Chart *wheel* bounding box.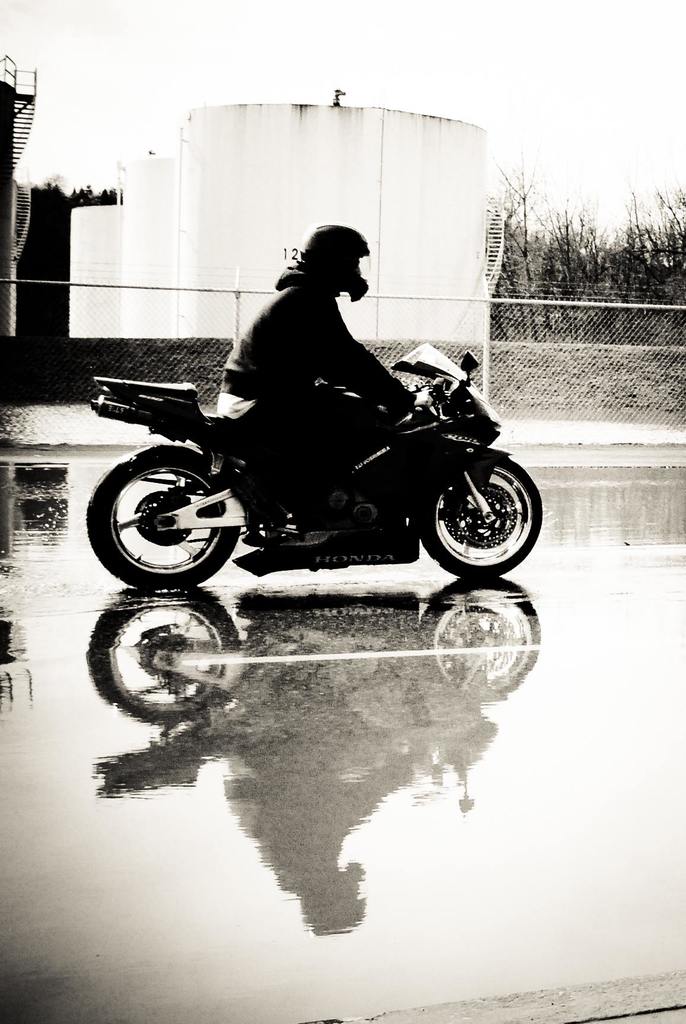
Charted: locate(86, 447, 241, 593).
